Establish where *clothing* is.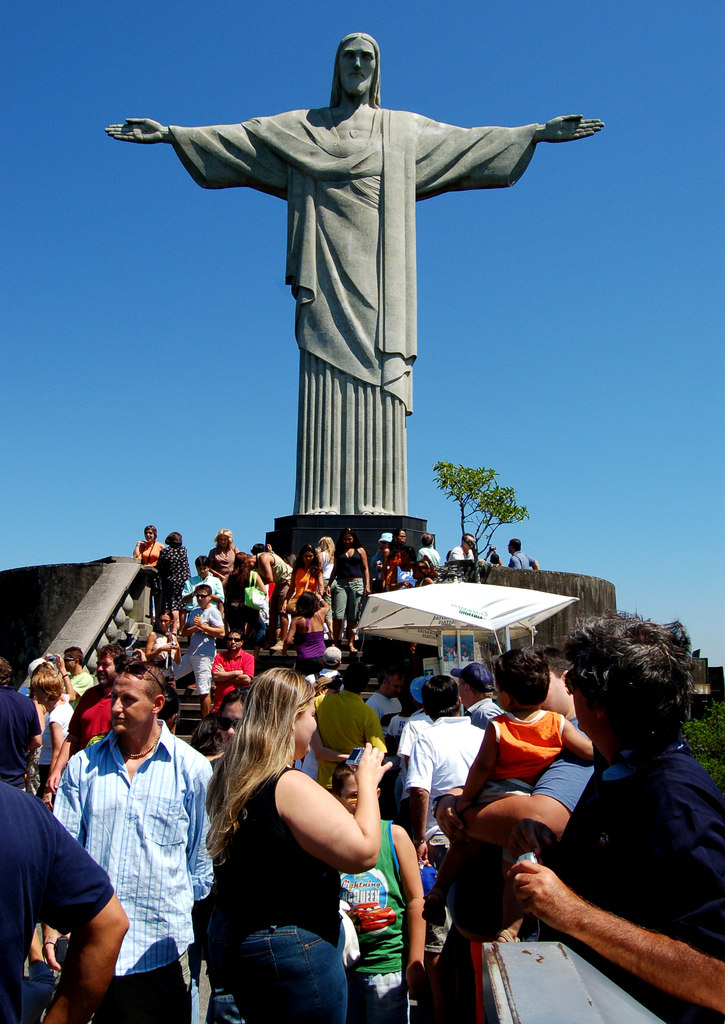
Established at <region>412, 703, 571, 925</region>.
